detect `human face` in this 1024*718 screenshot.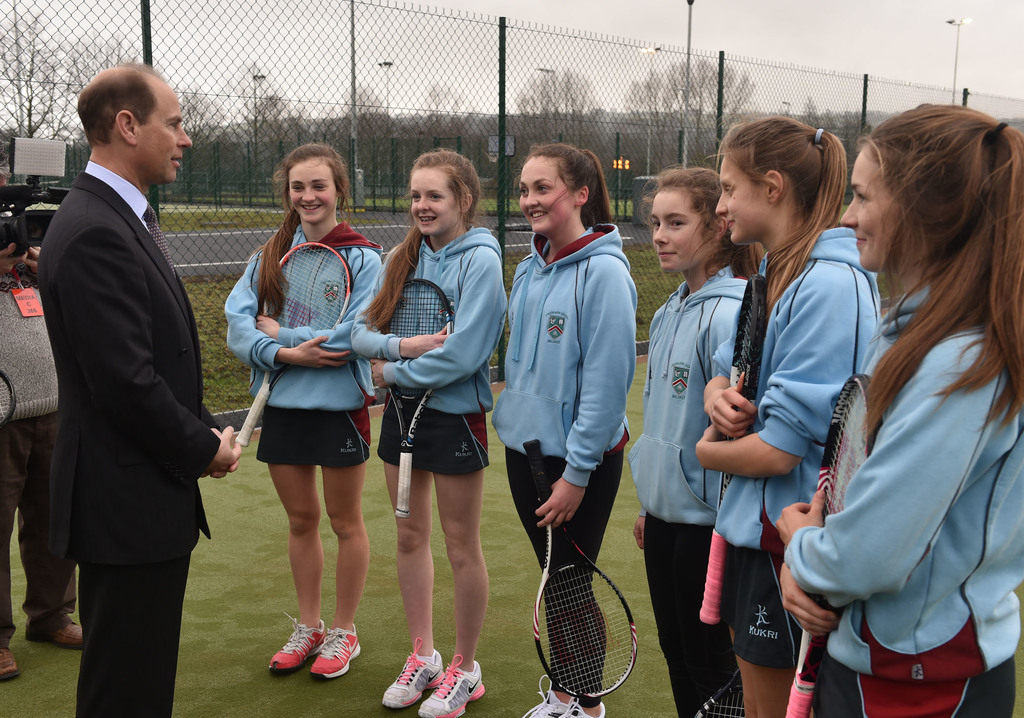
Detection: bbox(709, 154, 765, 239).
